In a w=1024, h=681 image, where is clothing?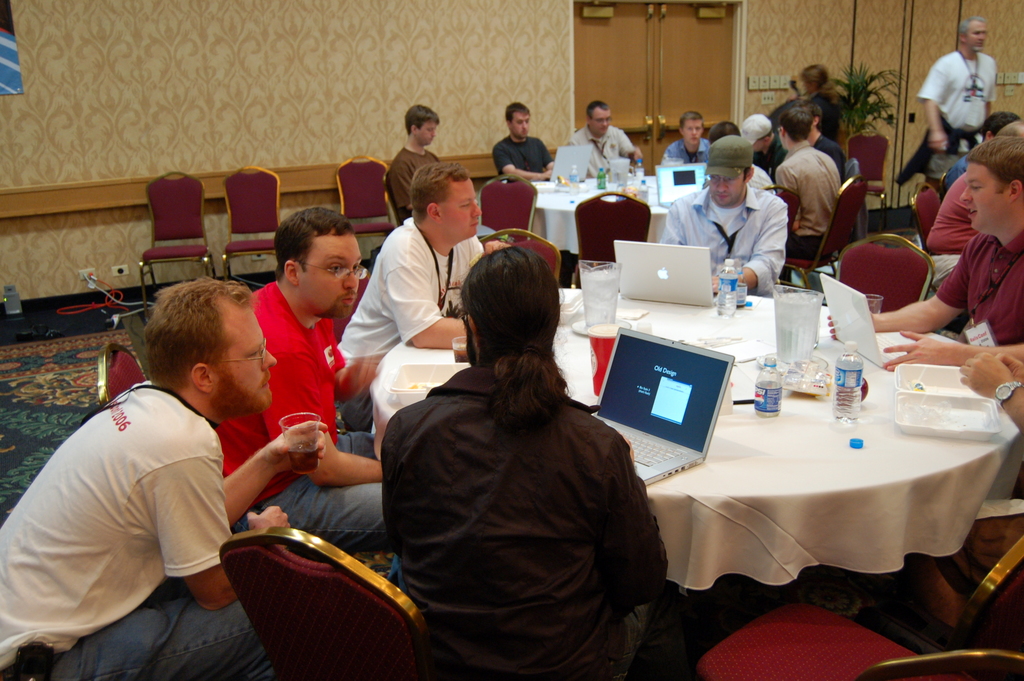
x1=339 y1=215 x2=484 y2=366.
